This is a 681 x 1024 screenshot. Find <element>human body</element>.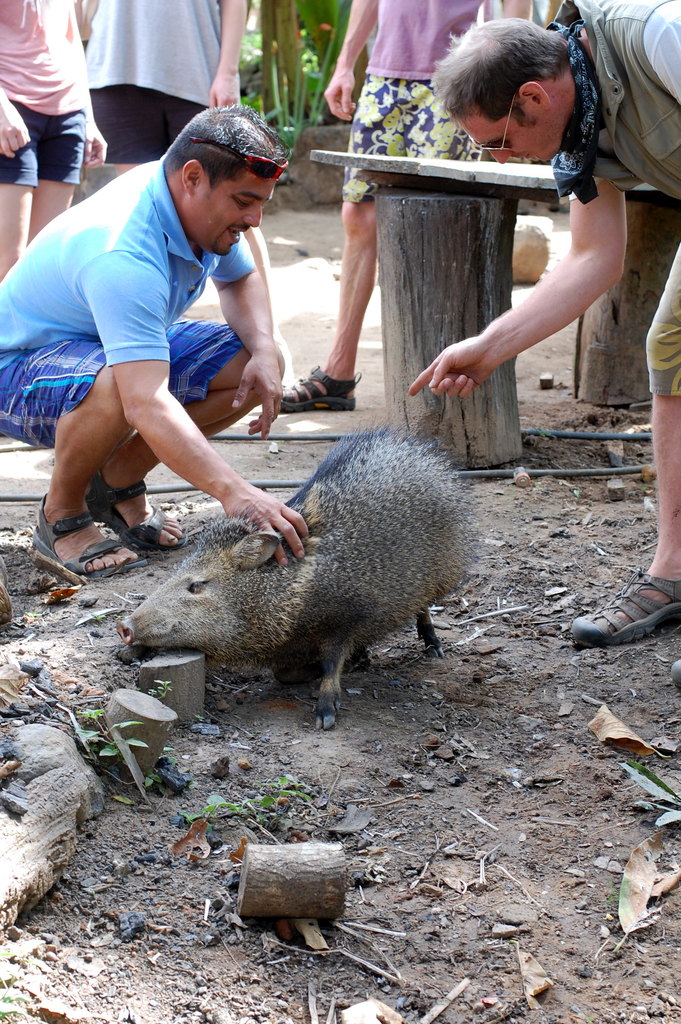
Bounding box: [x1=284, y1=0, x2=542, y2=413].
